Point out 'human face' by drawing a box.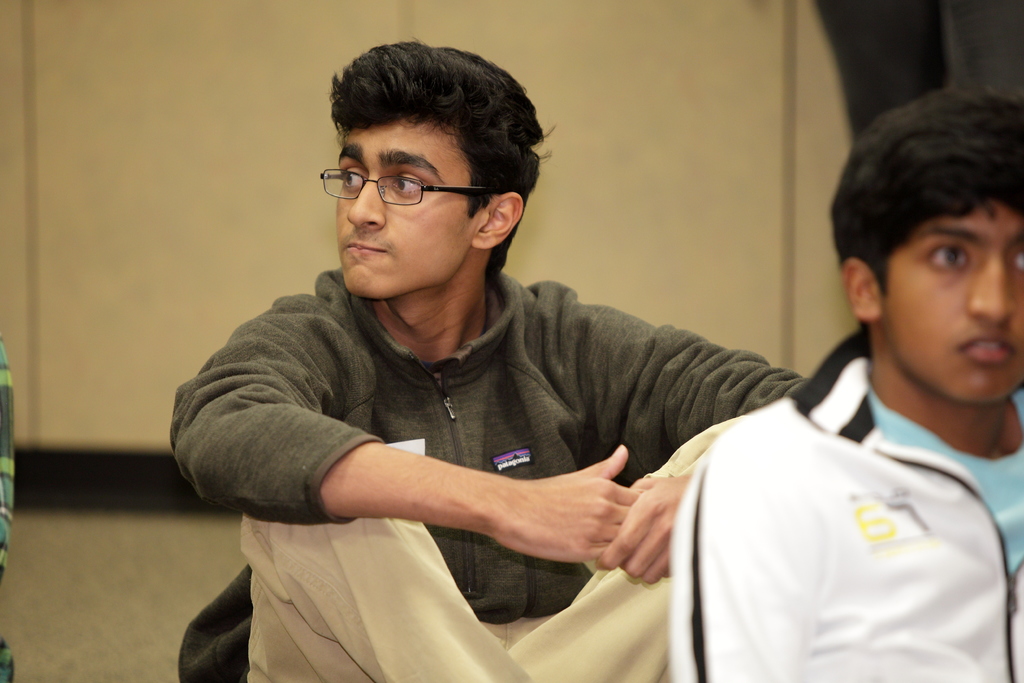
Rect(874, 204, 1023, 404).
